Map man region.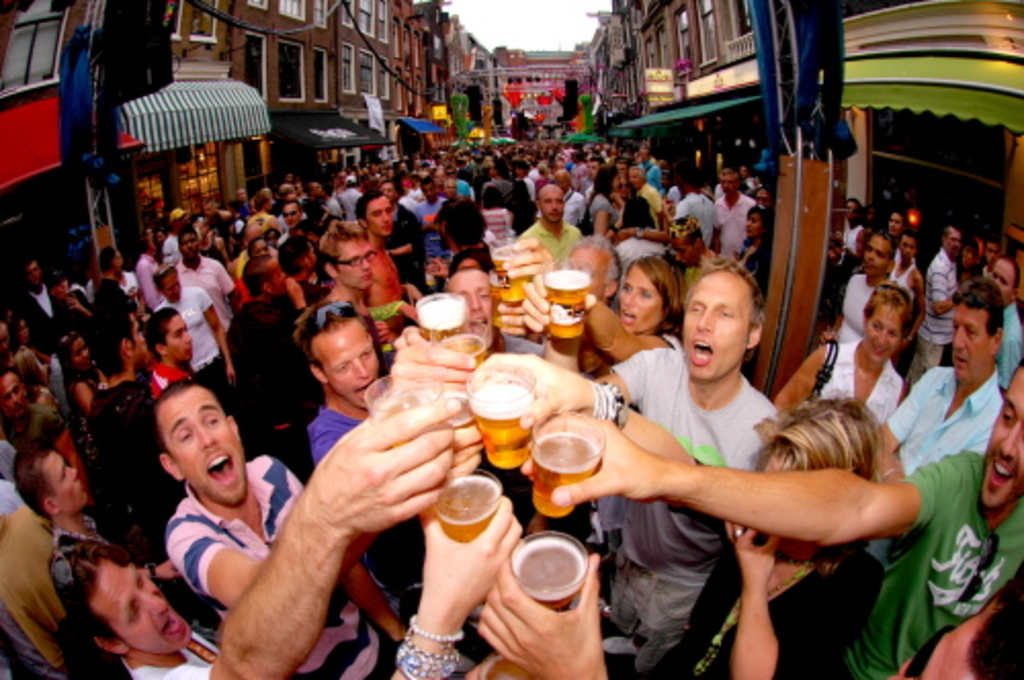
Mapped to {"left": 221, "top": 254, "right": 311, "bottom": 459}.
